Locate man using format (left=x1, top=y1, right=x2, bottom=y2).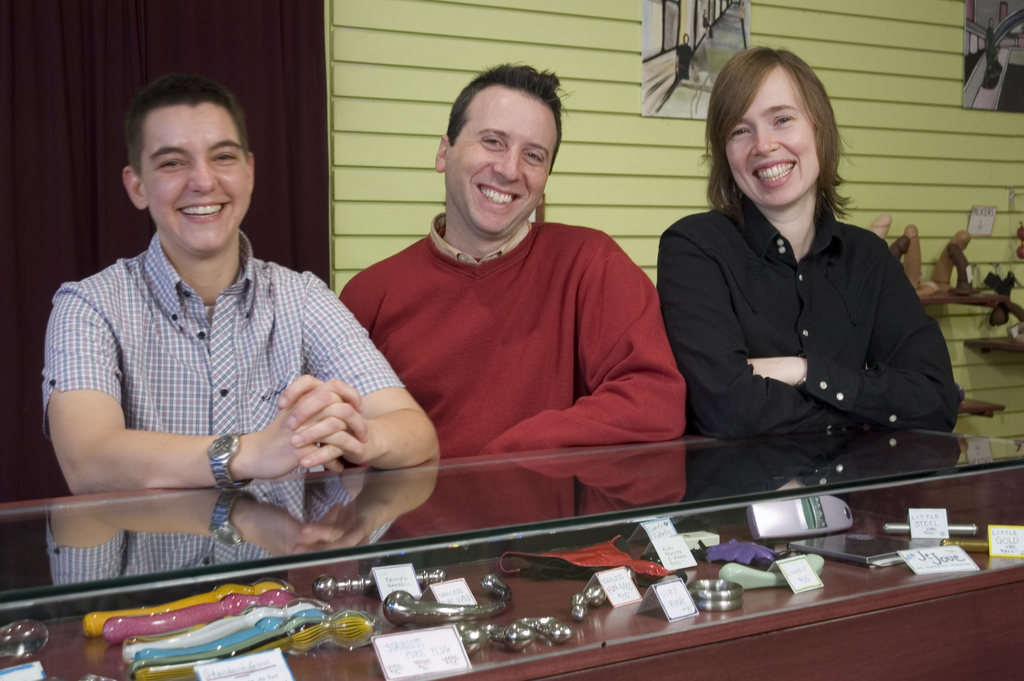
(left=340, top=63, right=685, bottom=459).
